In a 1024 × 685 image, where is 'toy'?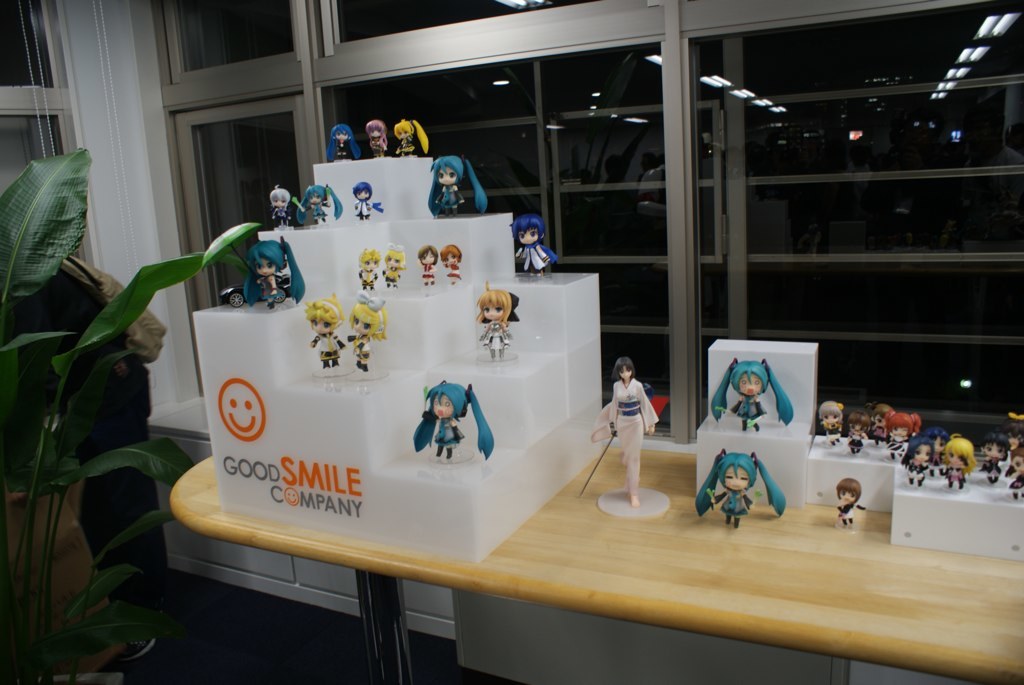
bbox=[220, 276, 301, 299].
